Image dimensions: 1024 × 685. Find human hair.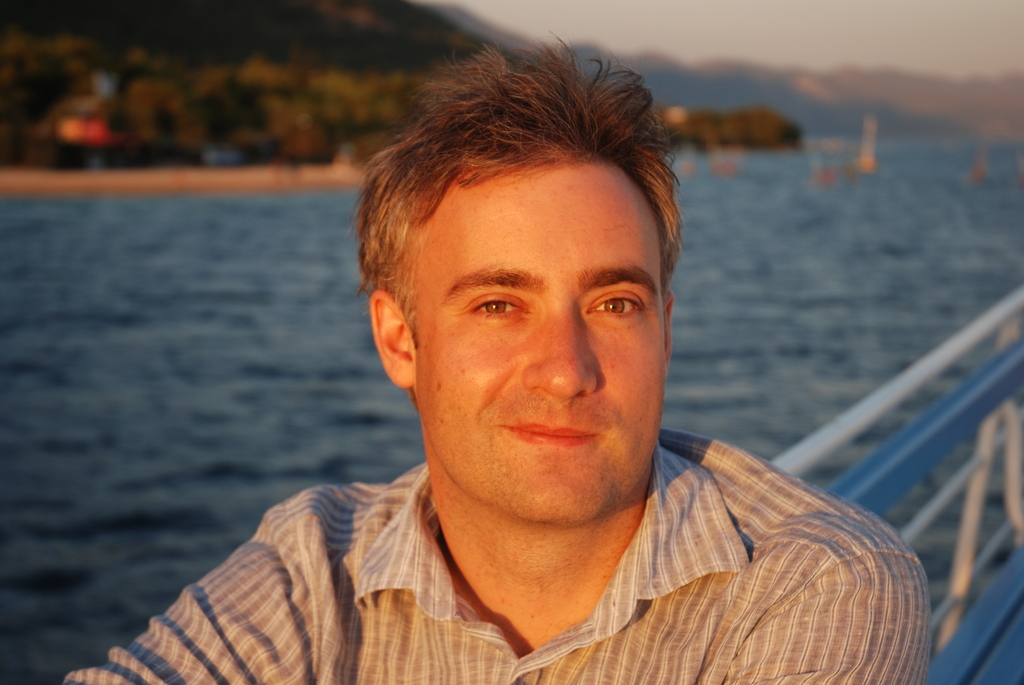
(left=344, top=35, right=677, bottom=377).
